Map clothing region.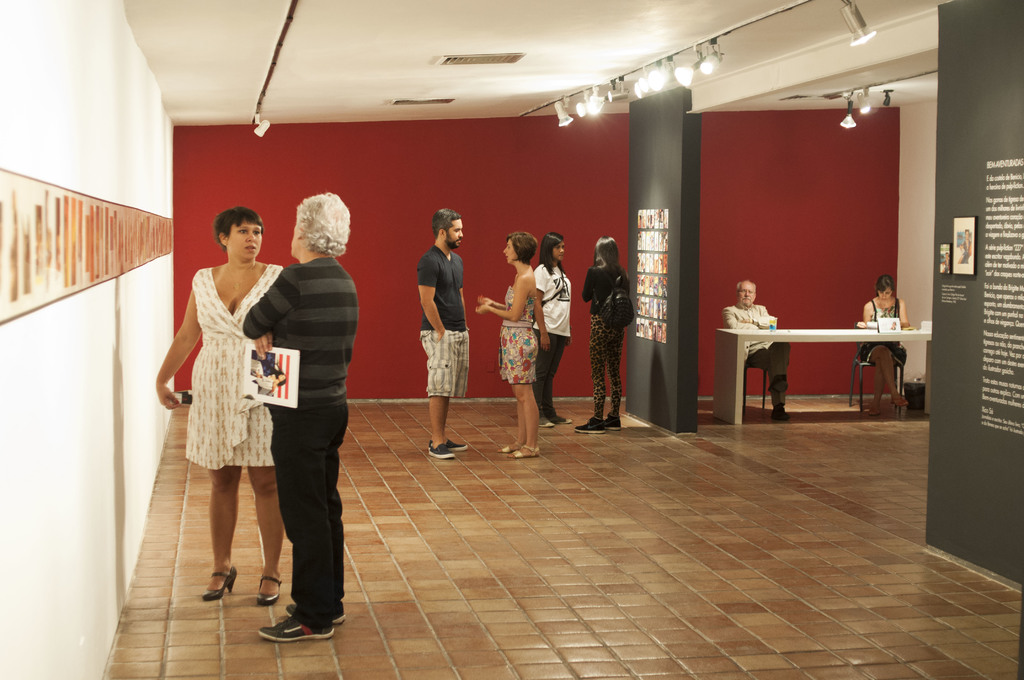
Mapped to bbox=[416, 239, 467, 393].
